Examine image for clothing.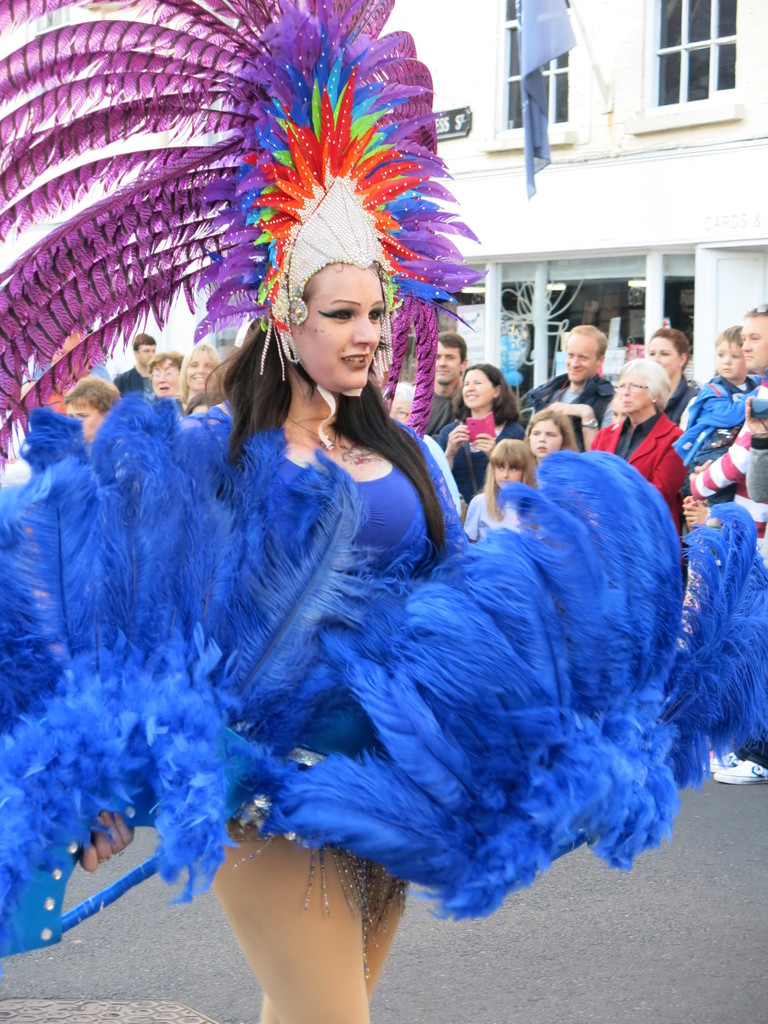
Examination result: bbox=(688, 382, 767, 765).
